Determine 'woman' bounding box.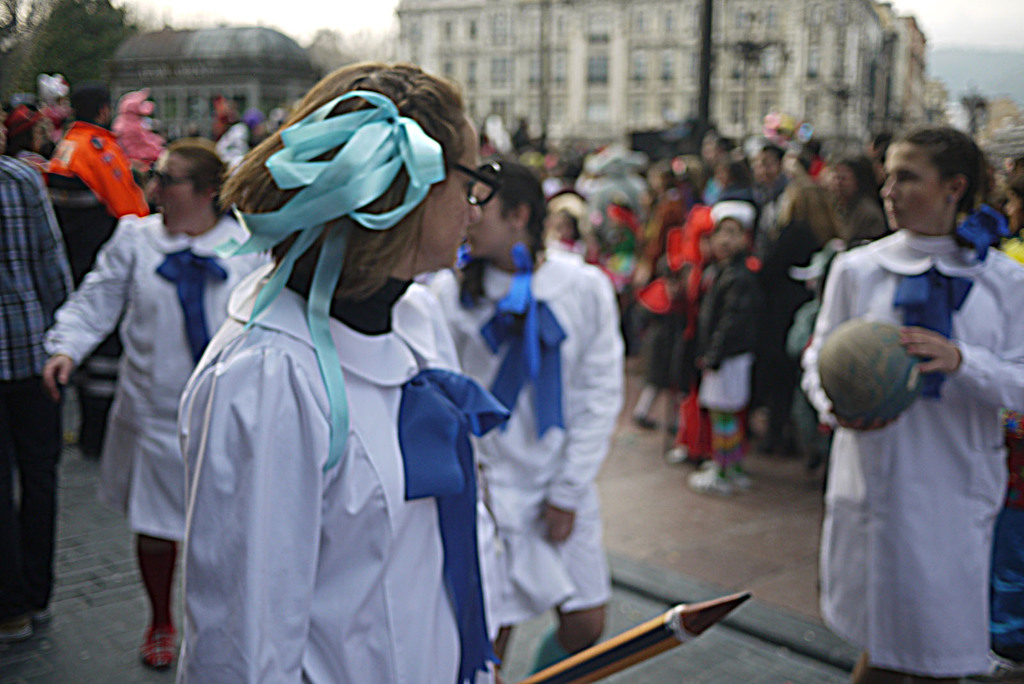
Determined: [x1=41, y1=138, x2=260, y2=672].
